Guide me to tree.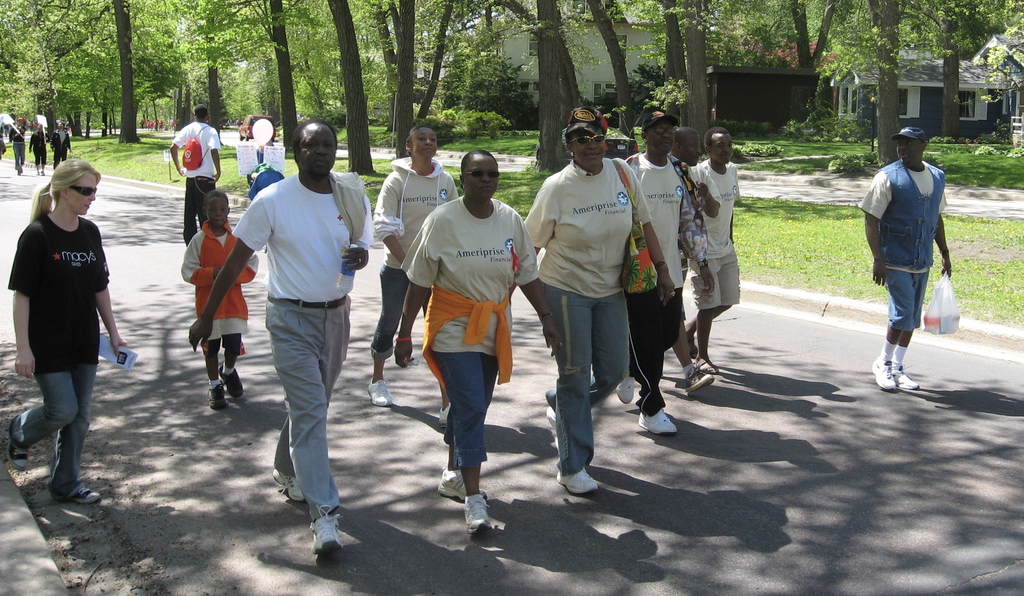
Guidance: bbox=[701, 0, 844, 69].
